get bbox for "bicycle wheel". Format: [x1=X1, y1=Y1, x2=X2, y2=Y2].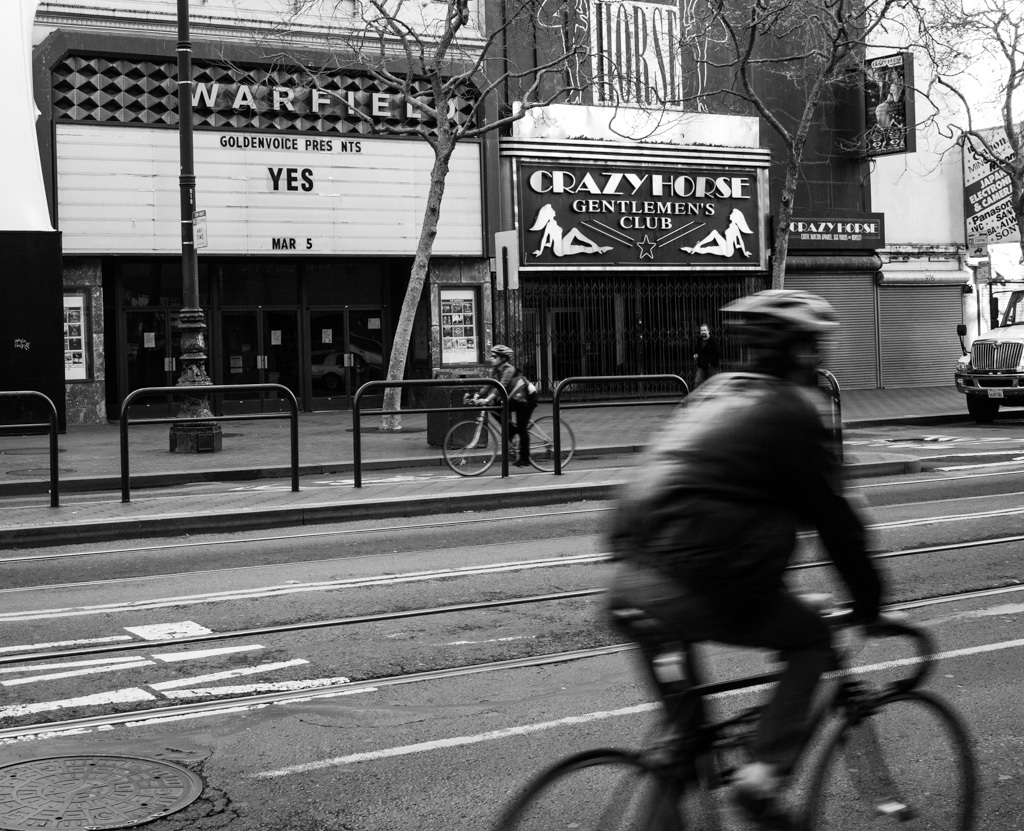
[x1=497, y1=746, x2=687, y2=830].
